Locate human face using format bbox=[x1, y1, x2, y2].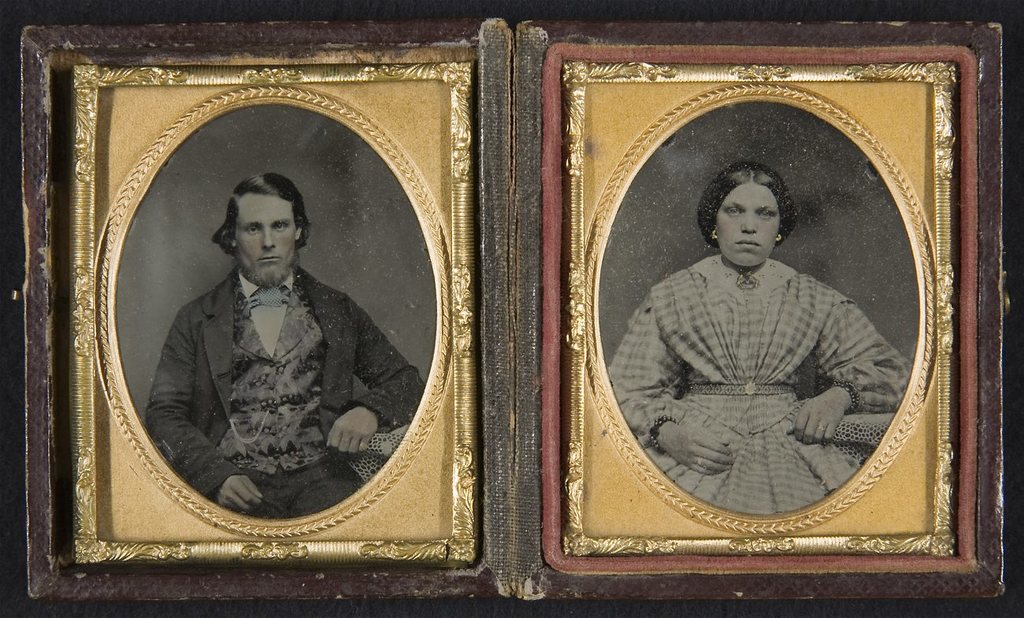
bbox=[718, 182, 781, 268].
